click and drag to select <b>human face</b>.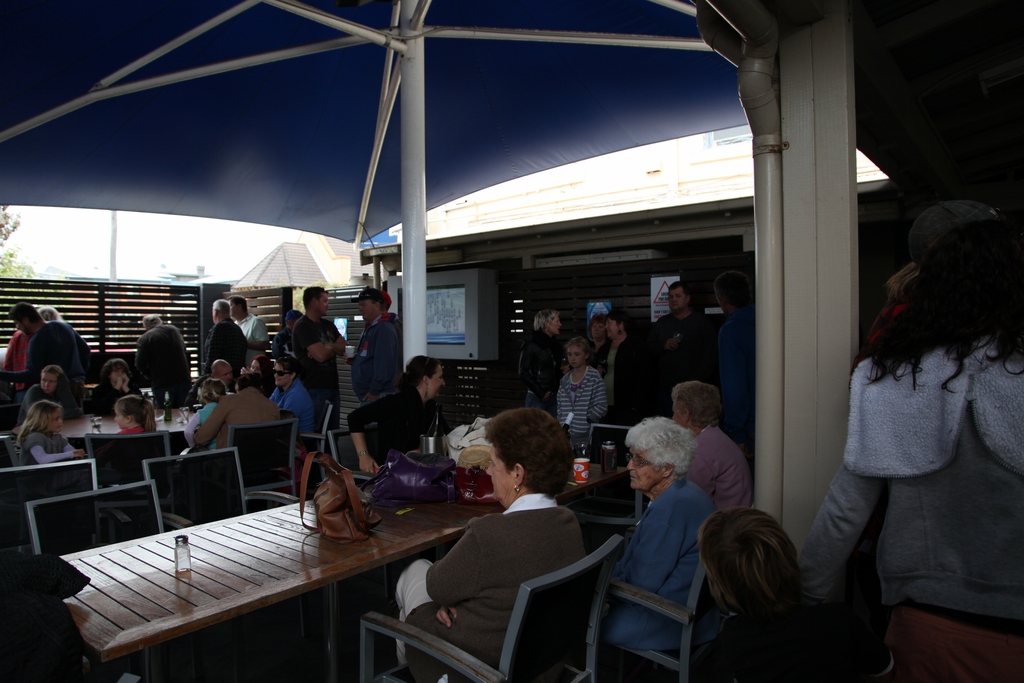
Selection: bbox(113, 368, 121, 395).
